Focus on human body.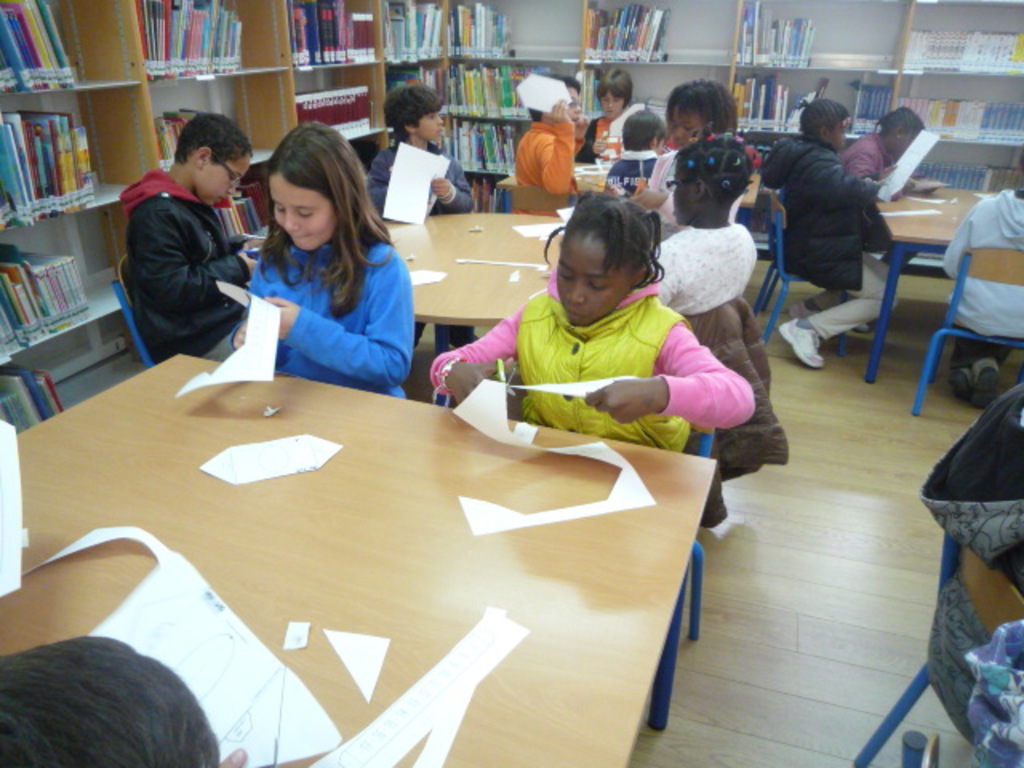
Focused at detection(651, 213, 754, 322).
